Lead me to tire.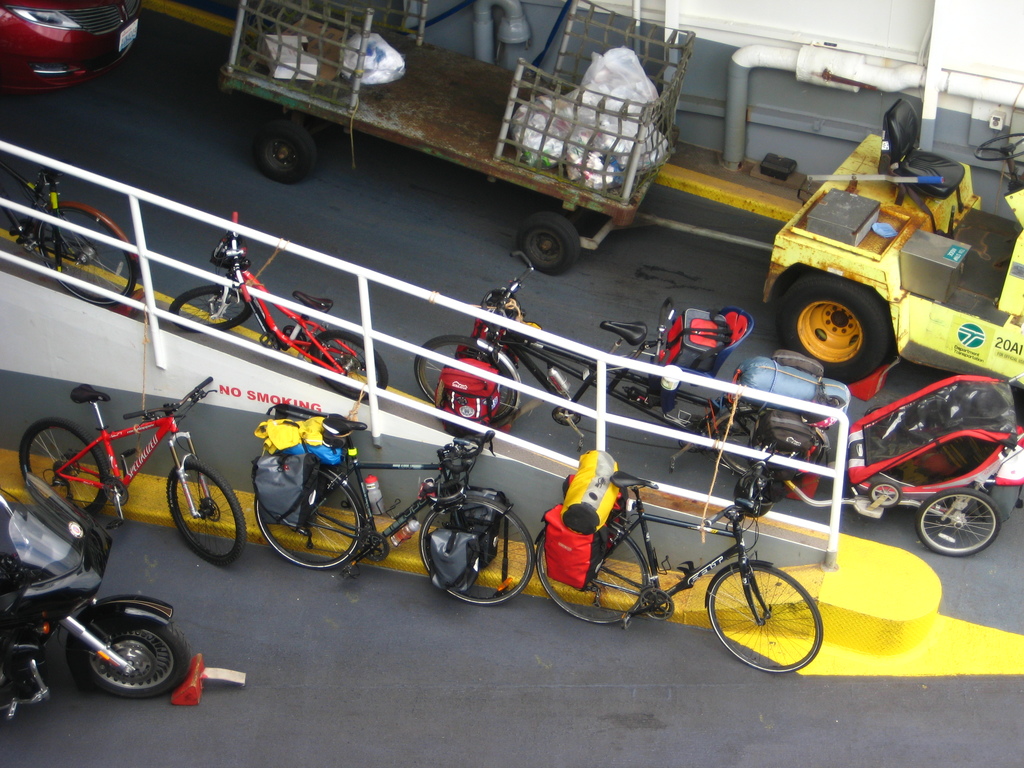
Lead to <bbox>253, 463, 362, 573</bbox>.
